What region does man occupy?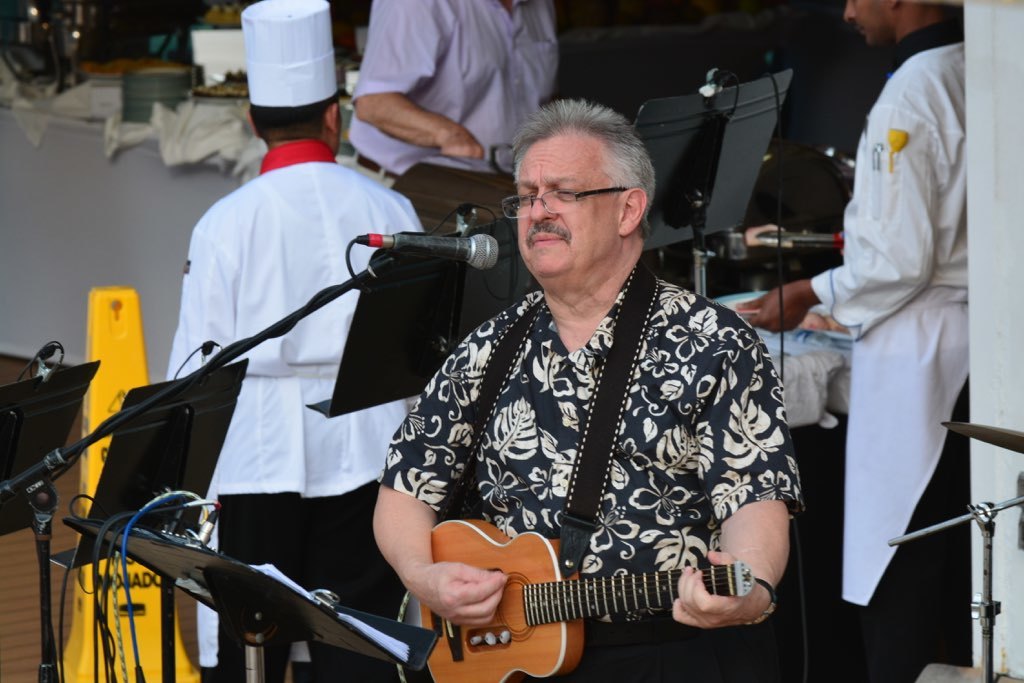
[168,88,411,682].
